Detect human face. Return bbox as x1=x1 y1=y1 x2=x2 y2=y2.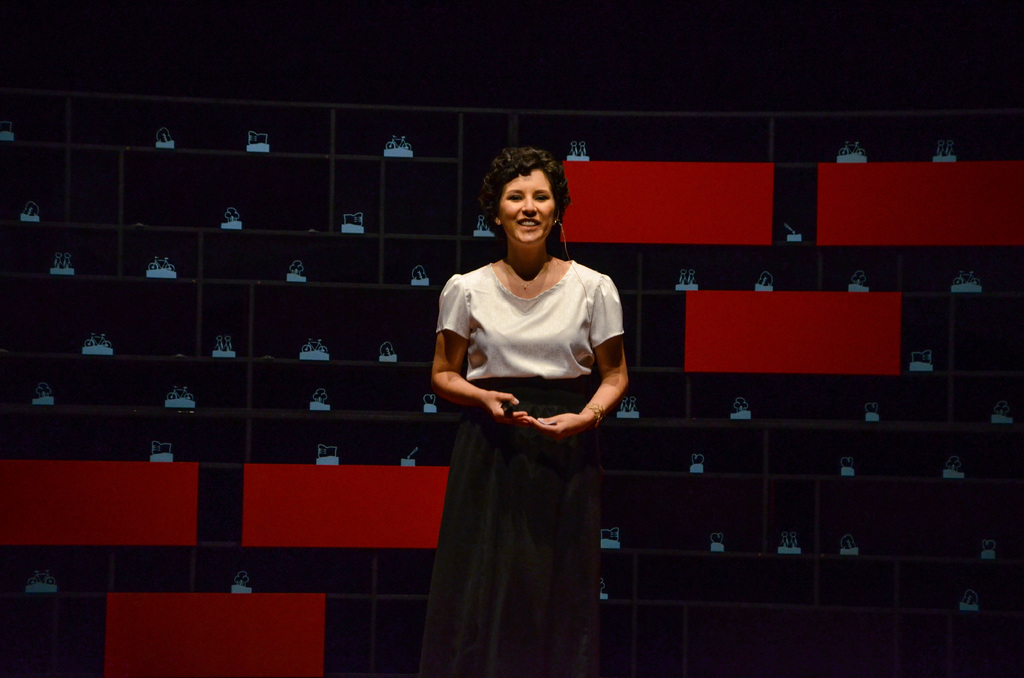
x1=499 y1=169 x2=556 y2=249.
